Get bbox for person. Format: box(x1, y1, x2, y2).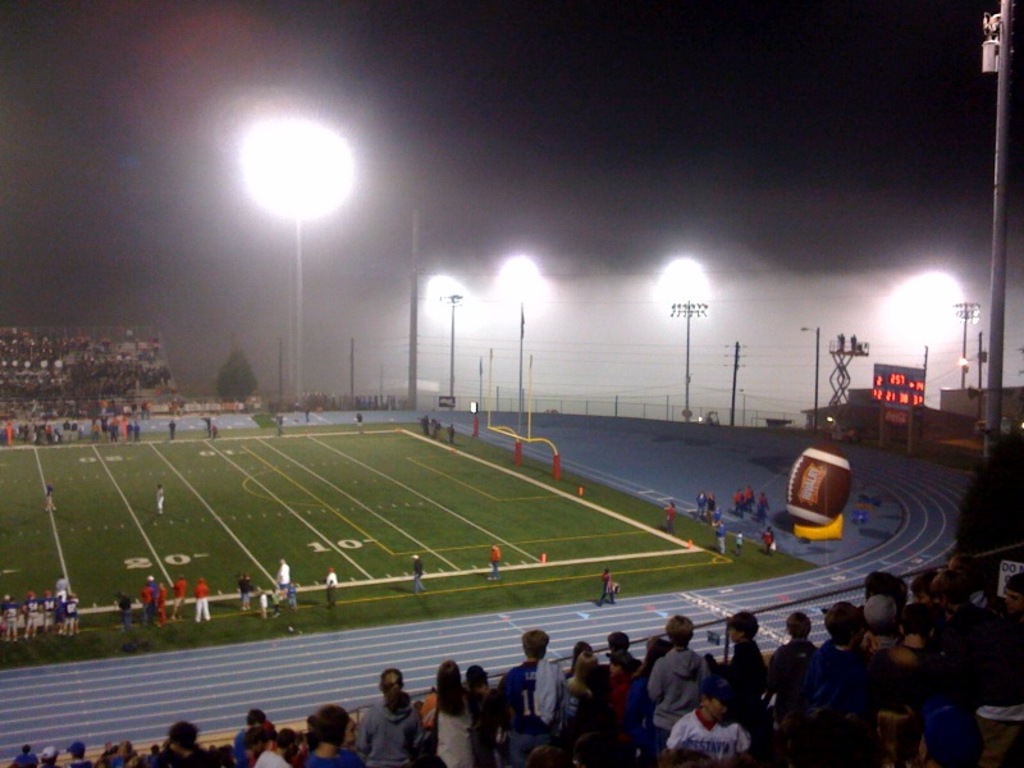
box(502, 627, 568, 767).
